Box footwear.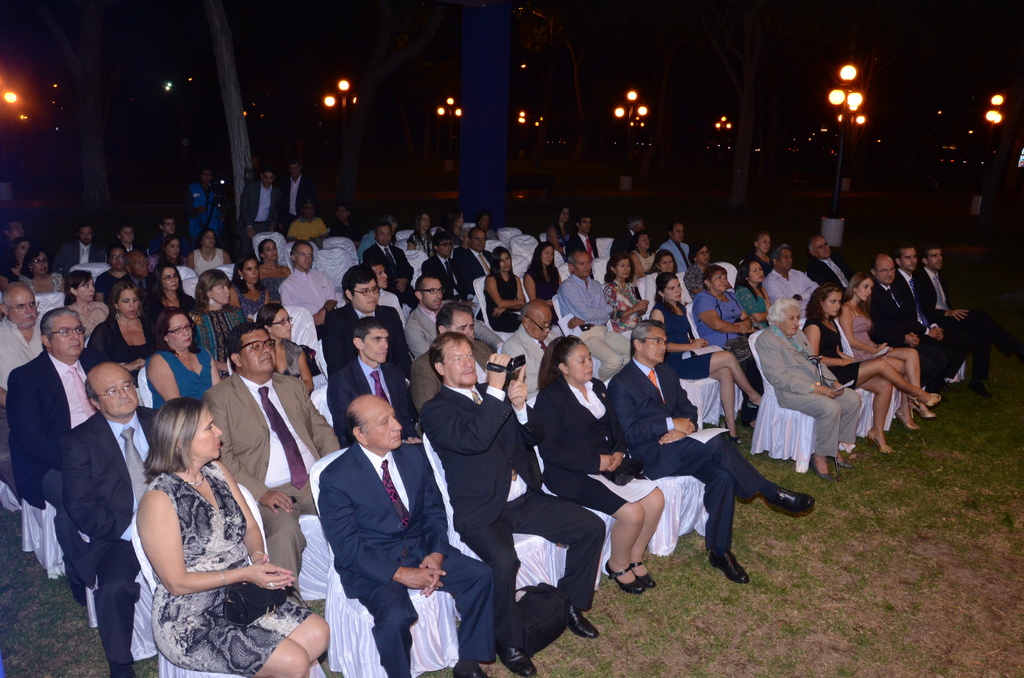
{"left": 706, "top": 551, "right": 753, "bottom": 581}.
